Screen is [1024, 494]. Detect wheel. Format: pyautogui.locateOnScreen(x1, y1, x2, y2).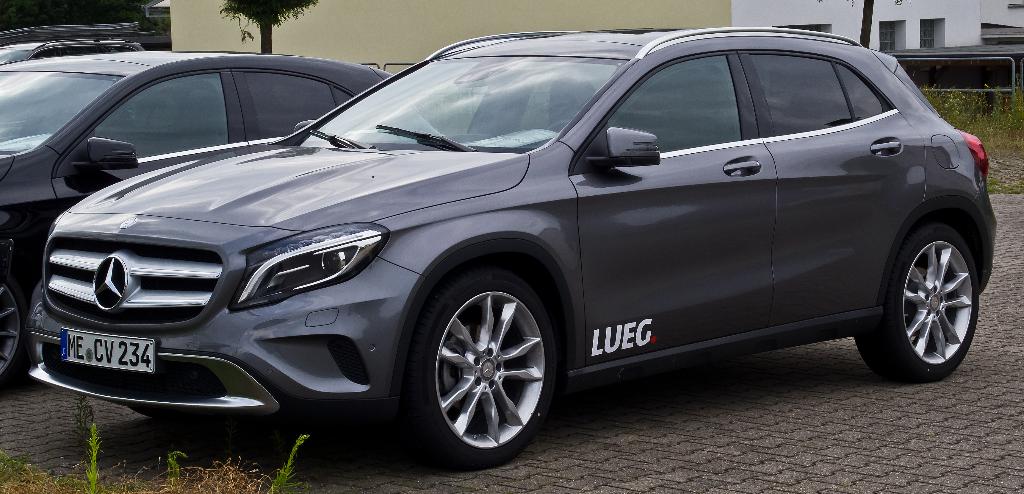
pyautogui.locateOnScreen(854, 222, 978, 385).
